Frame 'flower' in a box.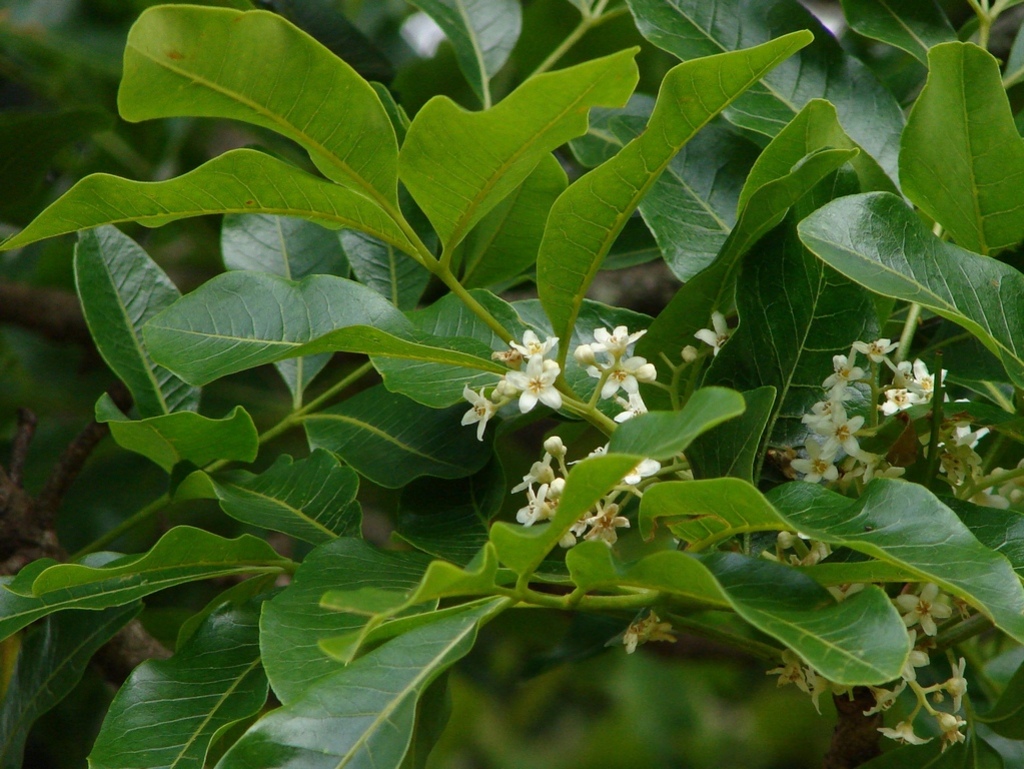
rect(471, 324, 593, 437).
